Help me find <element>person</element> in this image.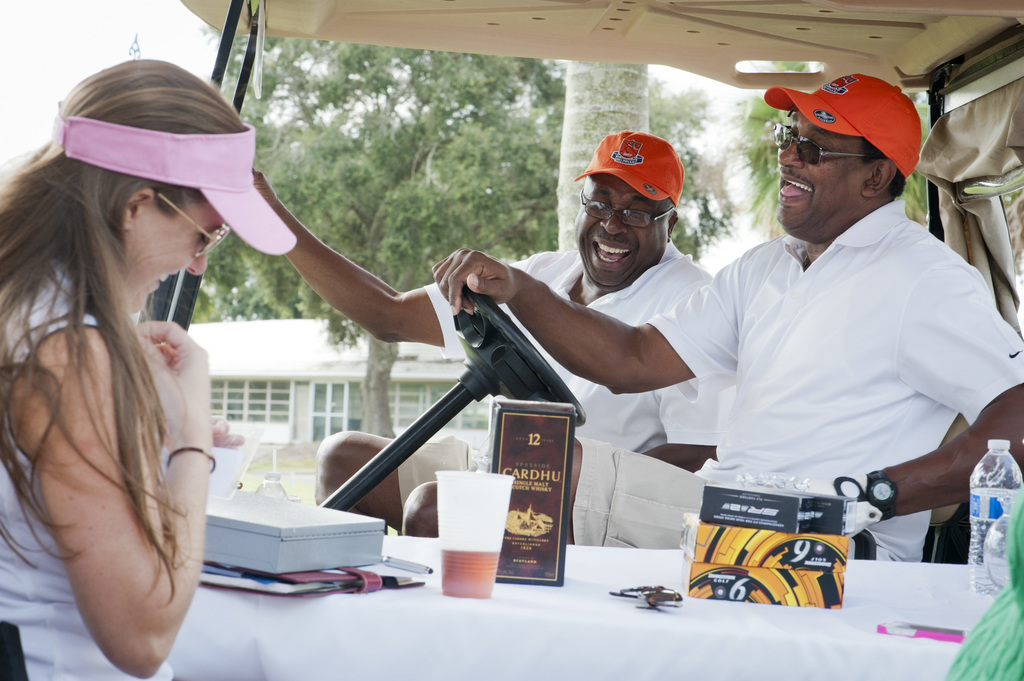
Found it: x1=425, y1=66, x2=1023, y2=567.
